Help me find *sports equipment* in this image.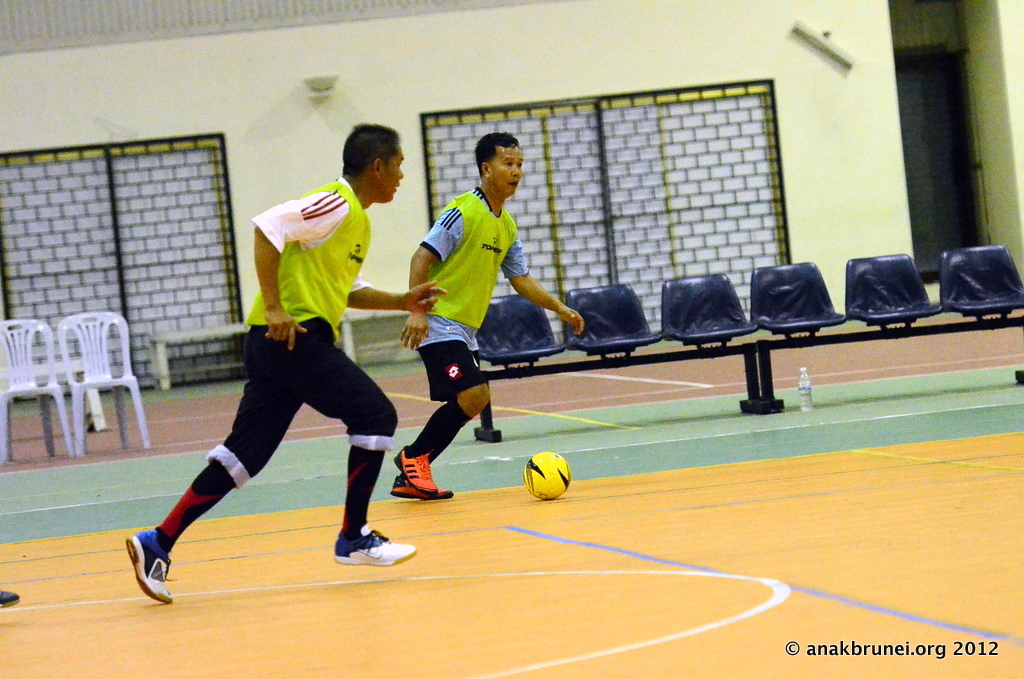
Found it: select_region(126, 523, 174, 605).
